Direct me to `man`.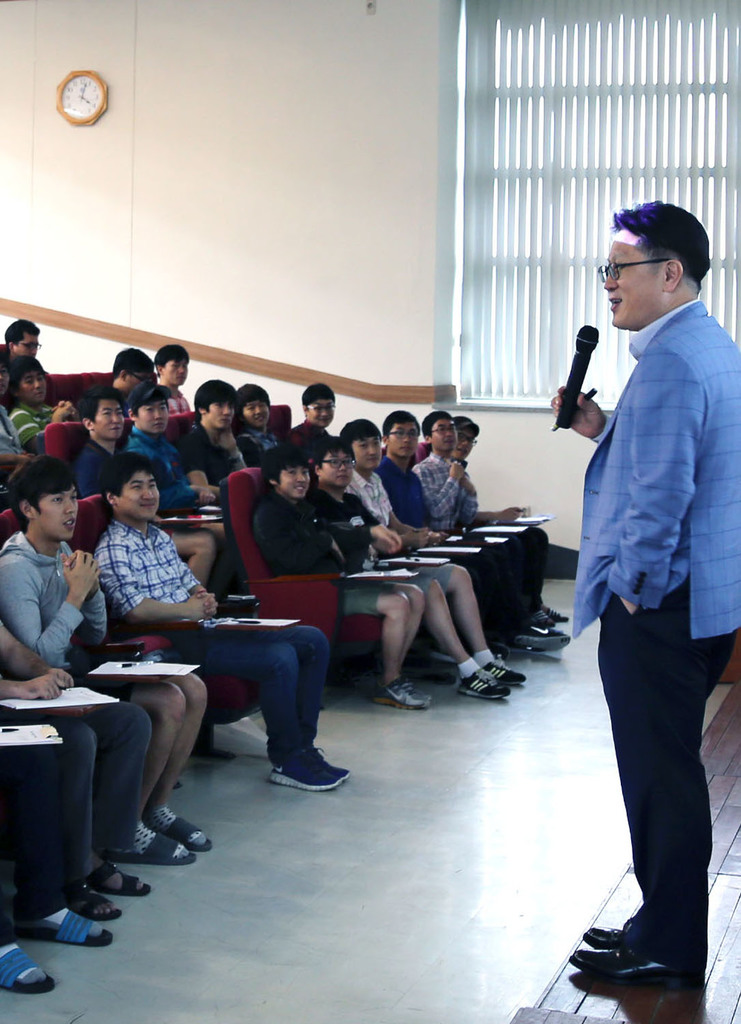
Direction: bbox=(556, 182, 731, 1017).
